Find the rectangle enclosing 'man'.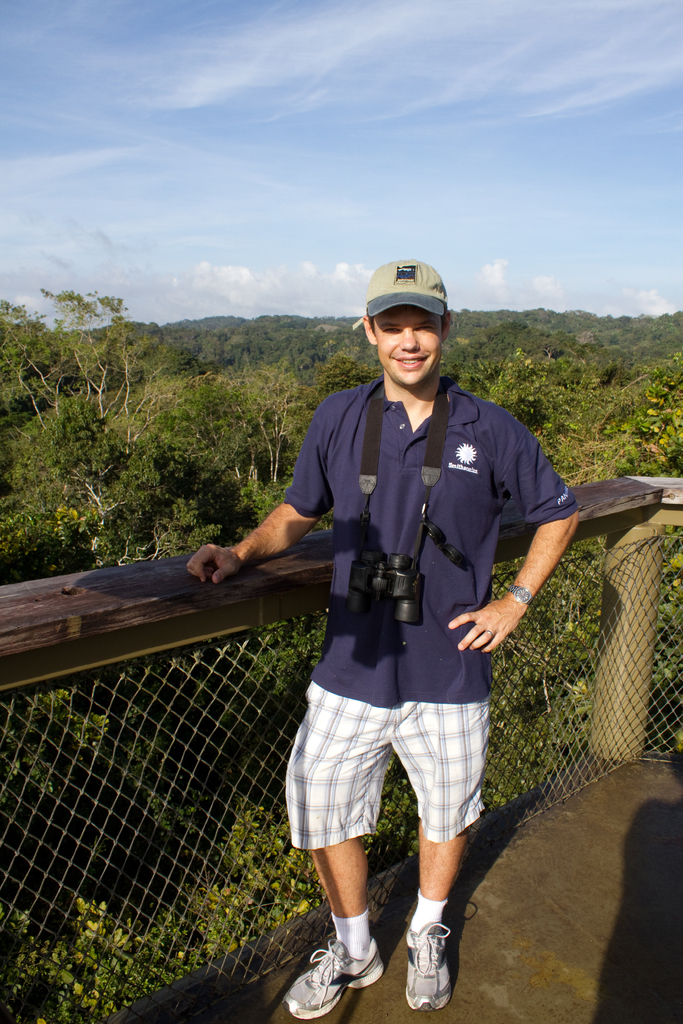
l=230, t=243, r=566, b=980.
